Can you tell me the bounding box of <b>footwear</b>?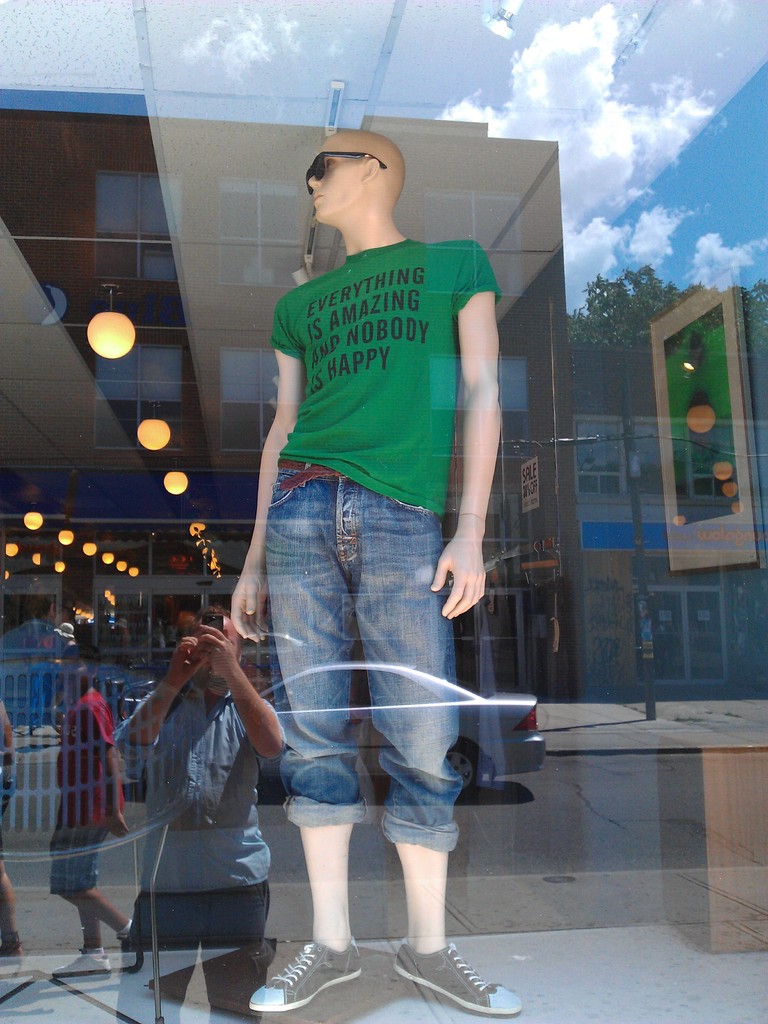
{"x1": 250, "y1": 931, "x2": 365, "y2": 1015}.
